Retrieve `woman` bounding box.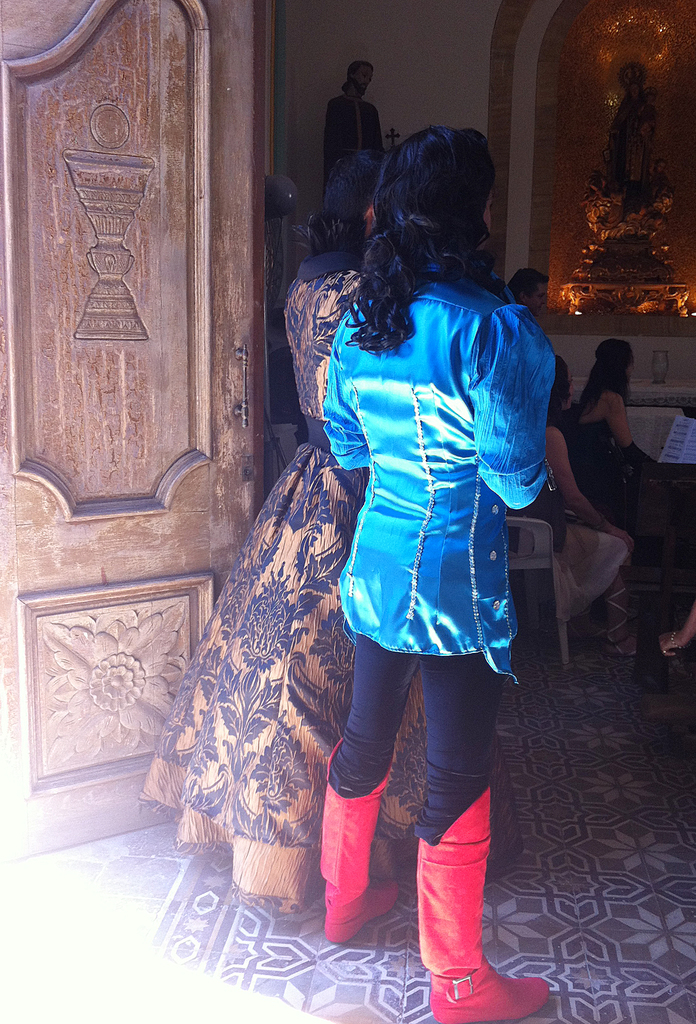
Bounding box: box(571, 337, 660, 512).
